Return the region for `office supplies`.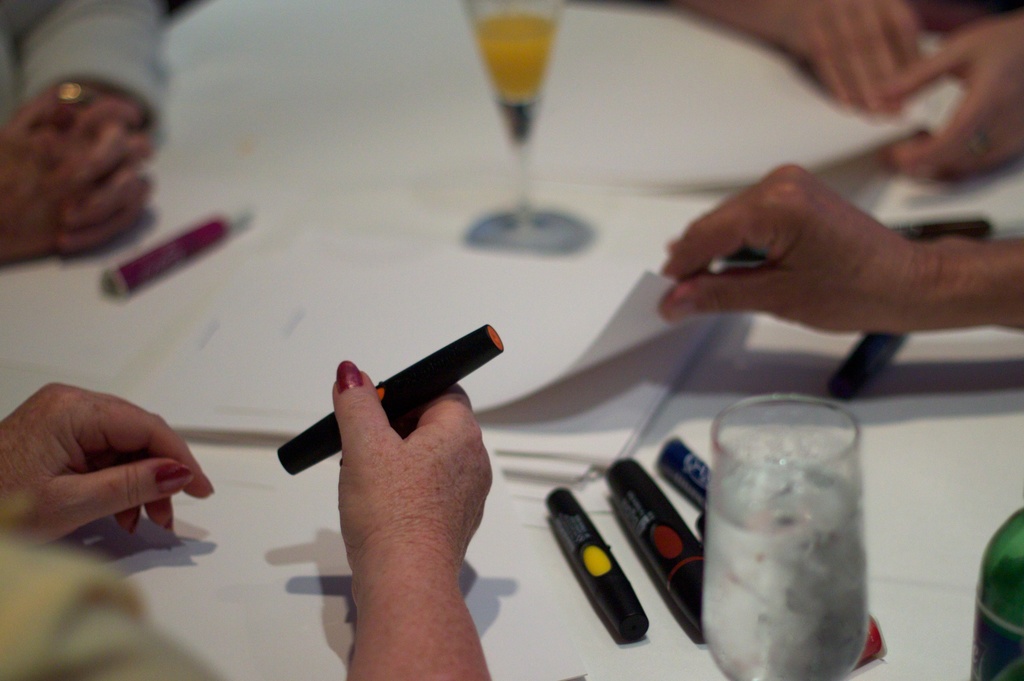
{"left": 545, "top": 485, "right": 651, "bottom": 643}.
